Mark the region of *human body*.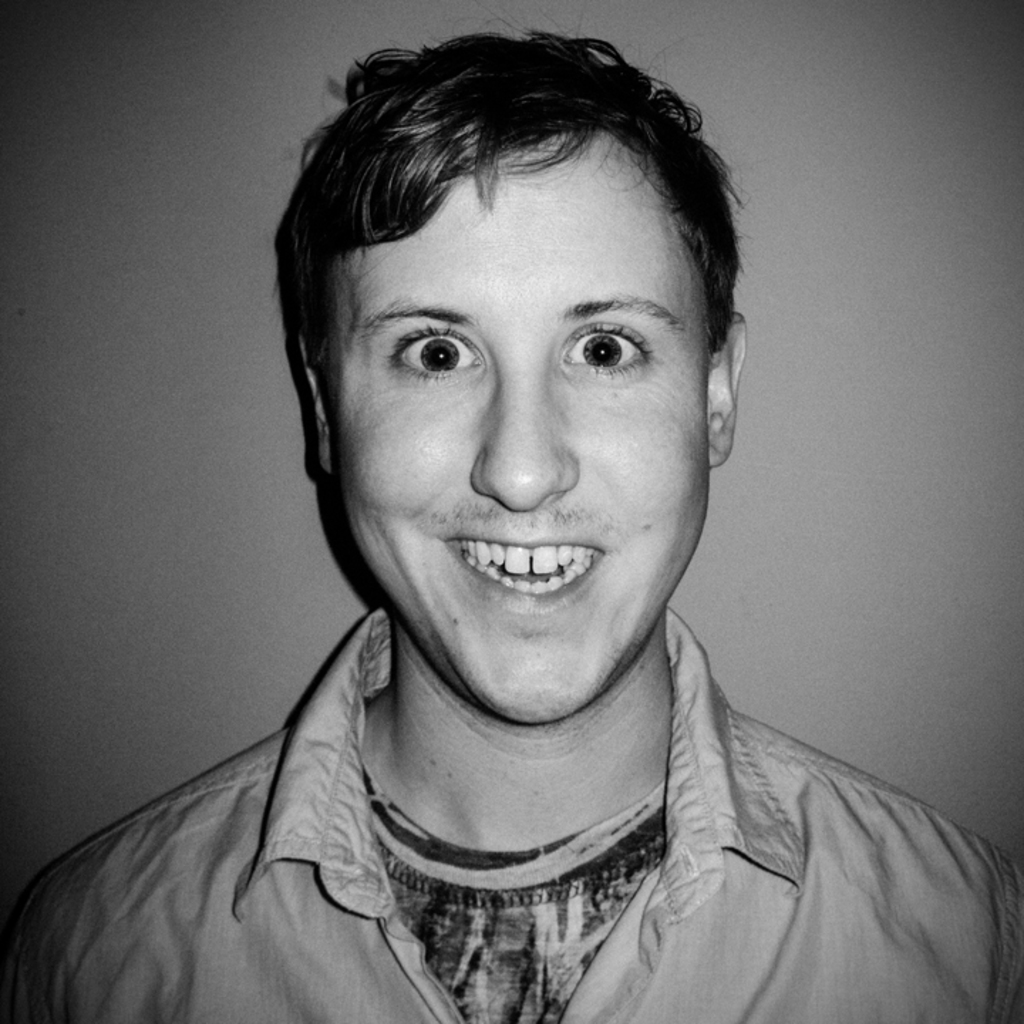
Region: (1,27,1021,1023).
